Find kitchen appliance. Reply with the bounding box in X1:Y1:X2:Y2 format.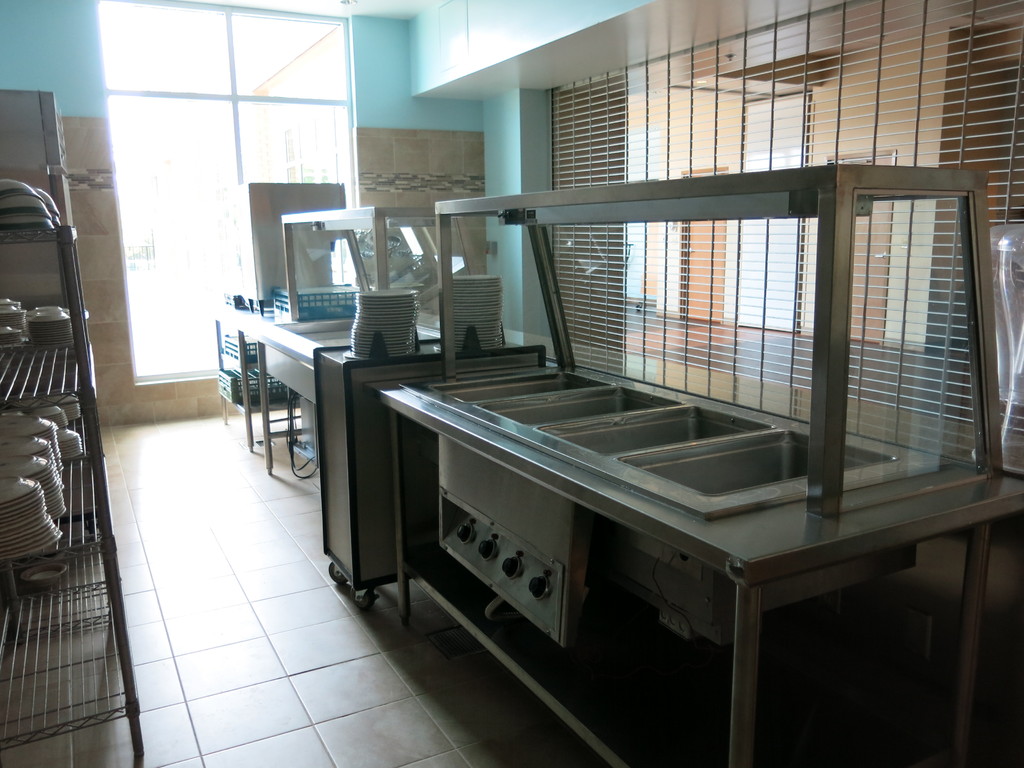
376:161:1023:766.
